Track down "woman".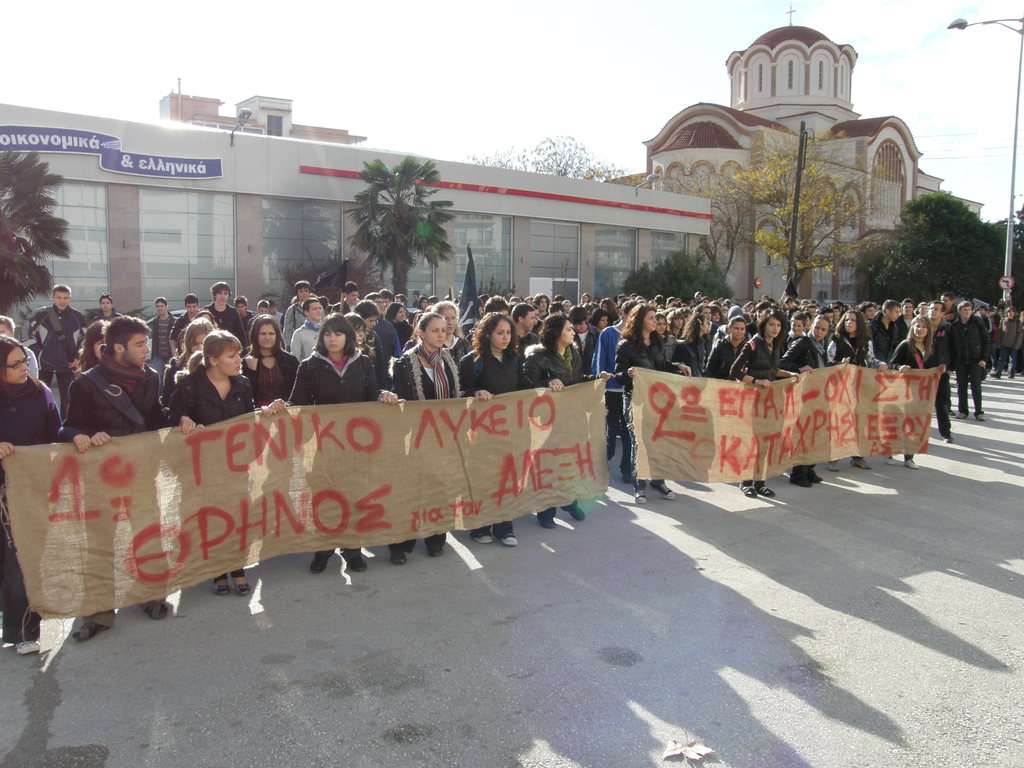
Tracked to (244,314,300,413).
